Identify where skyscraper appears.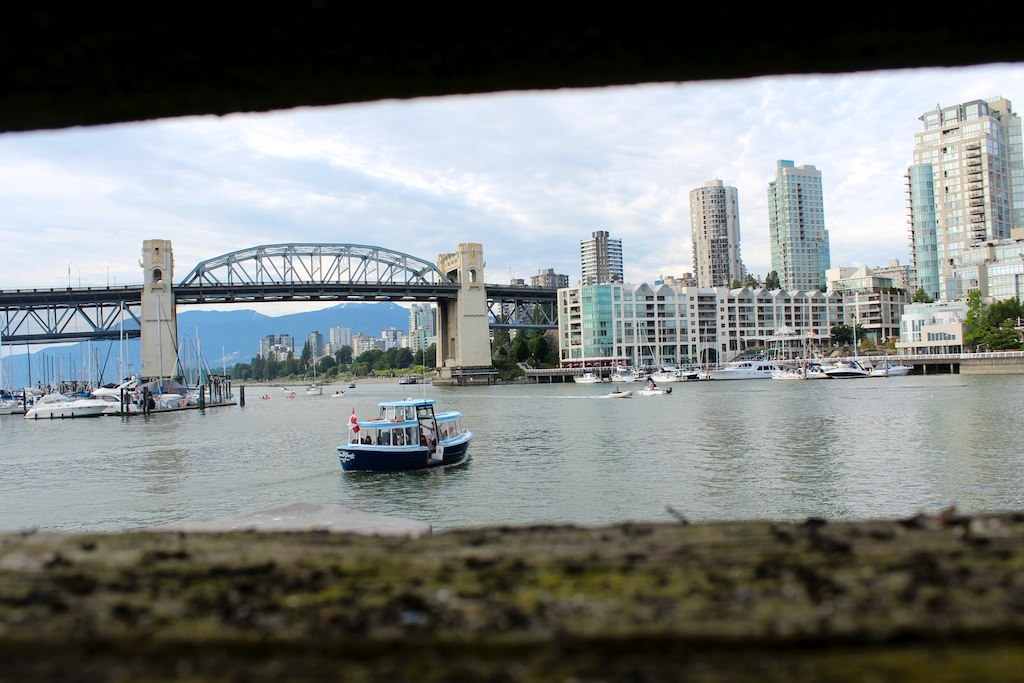
Appears at x1=405, y1=306, x2=442, y2=347.
